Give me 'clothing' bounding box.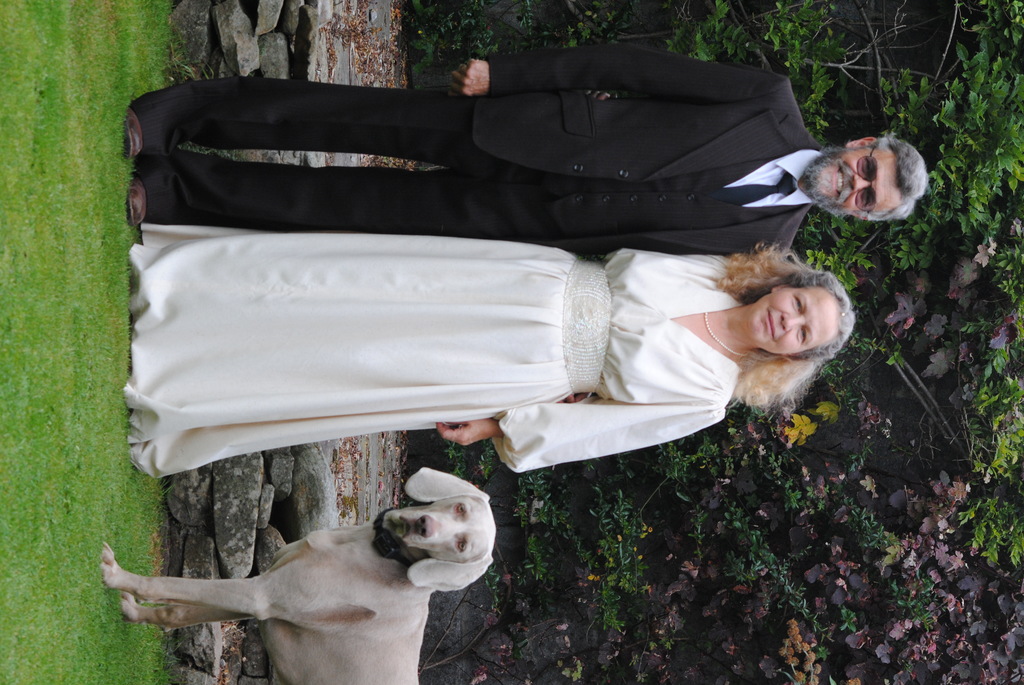
[left=132, top=36, right=815, bottom=264].
